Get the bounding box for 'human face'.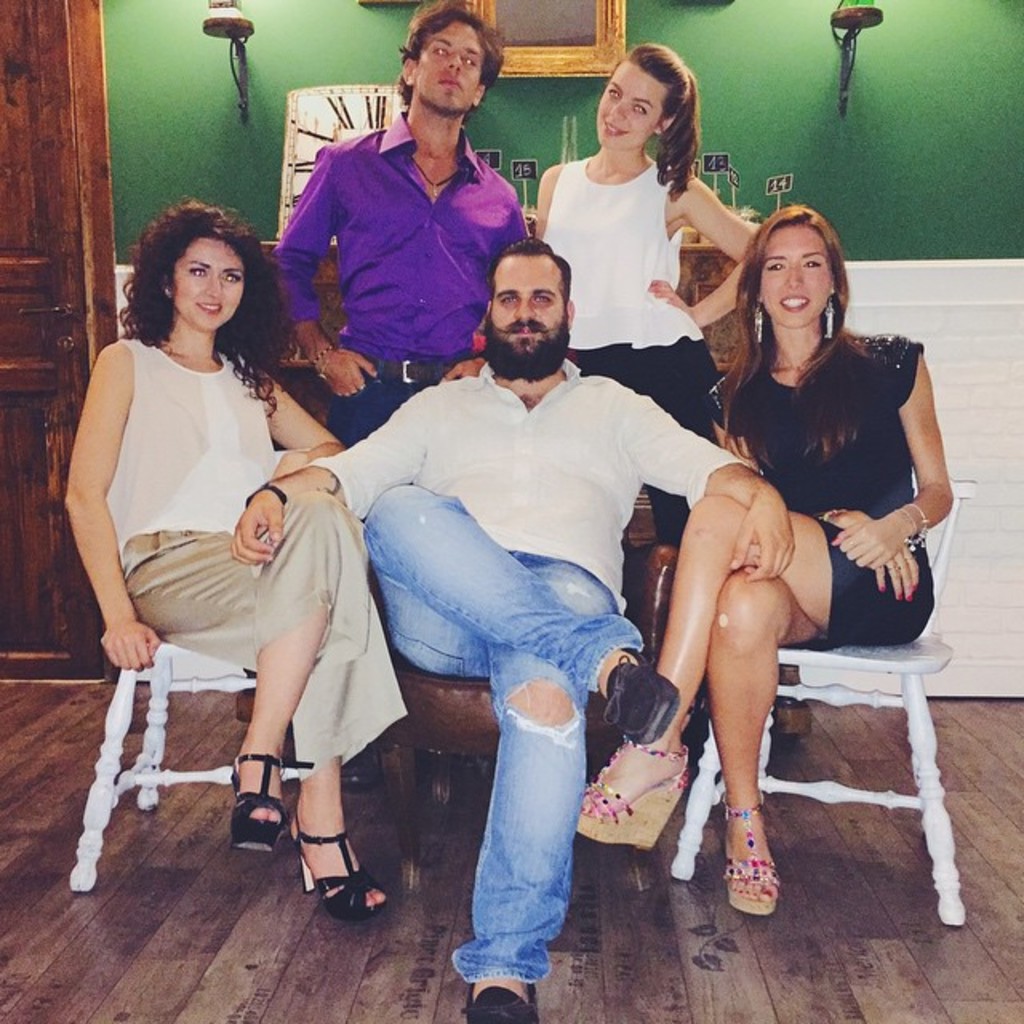
757:227:835:325.
